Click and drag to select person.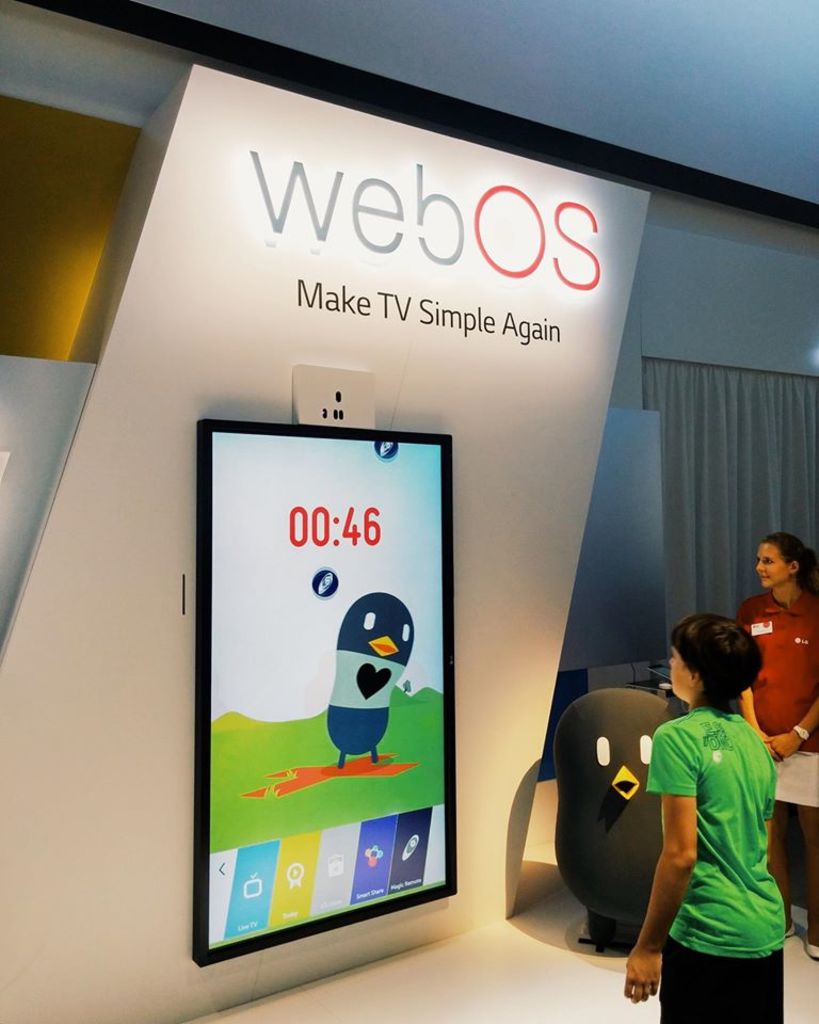
Selection: box(525, 617, 776, 979).
